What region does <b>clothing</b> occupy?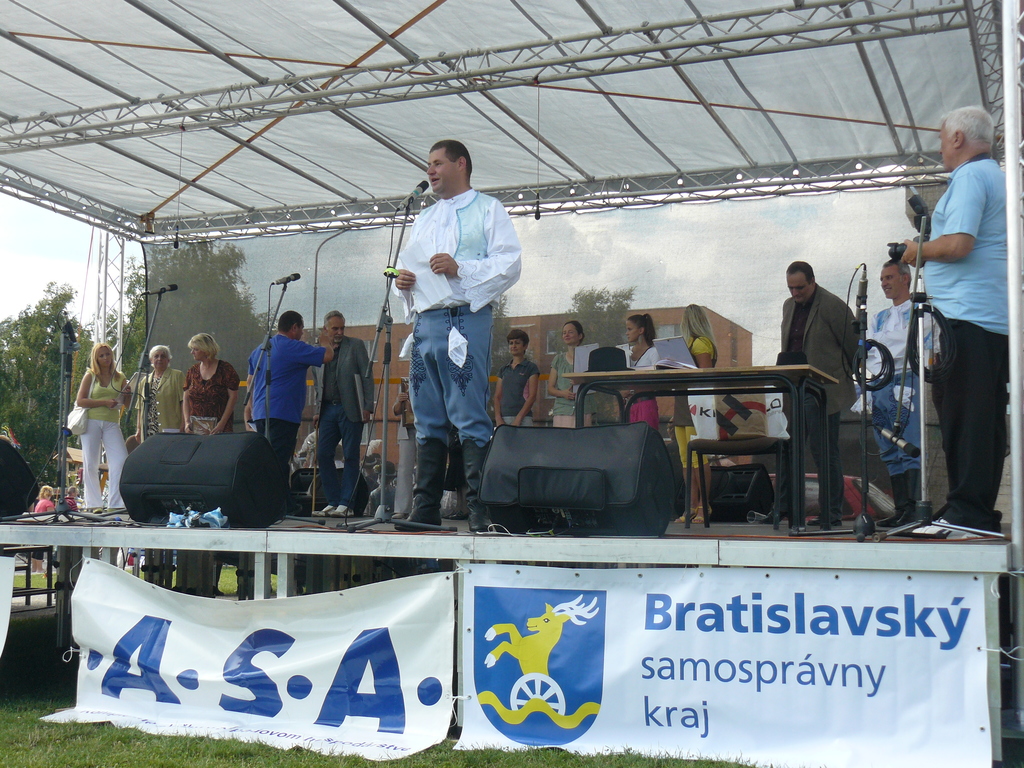
779, 282, 867, 520.
